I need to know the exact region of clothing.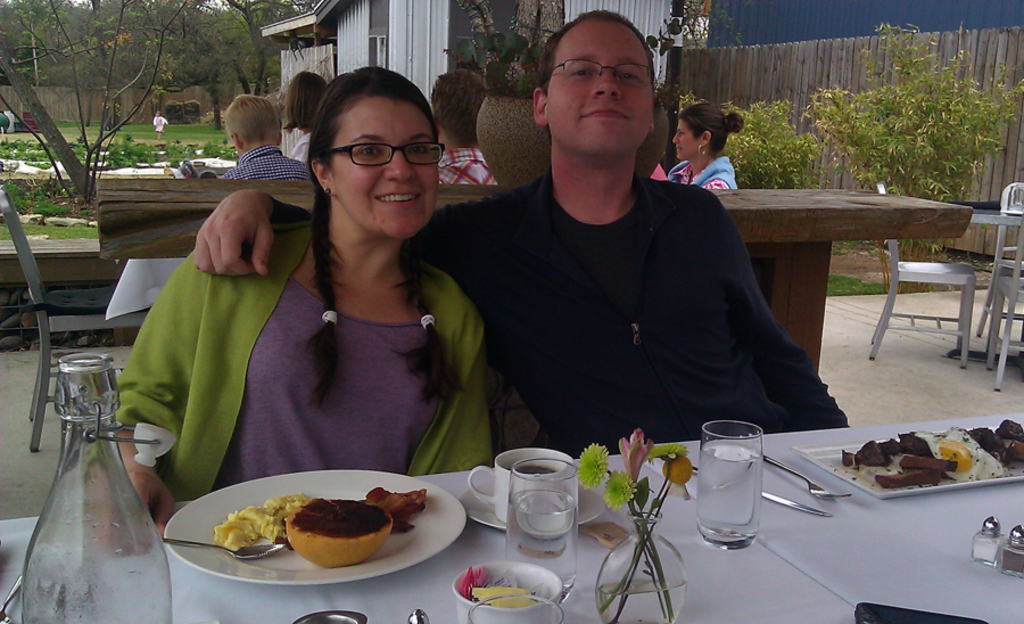
Region: 221, 143, 319, 187.
